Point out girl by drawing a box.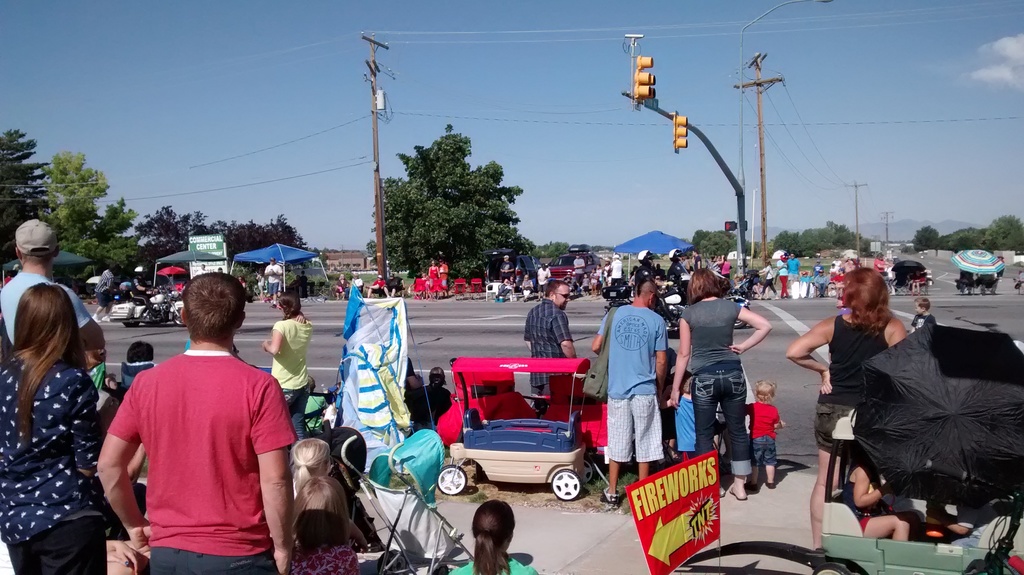
0/288/113/570.
